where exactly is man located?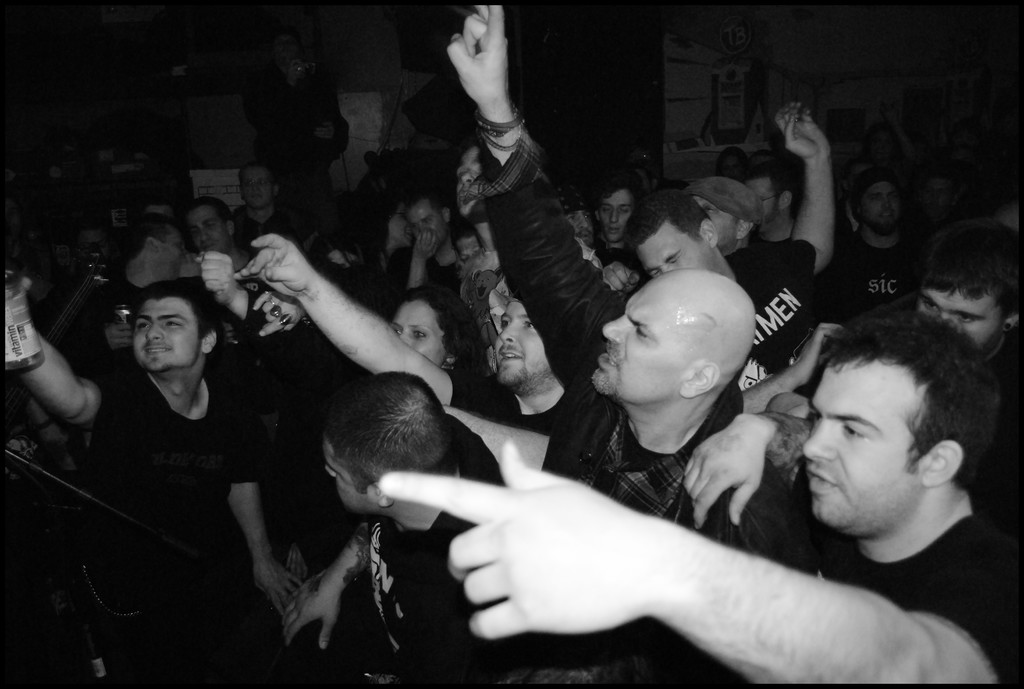
Its bounding box is x1=235 y1=225 x2=625 y2=501.
